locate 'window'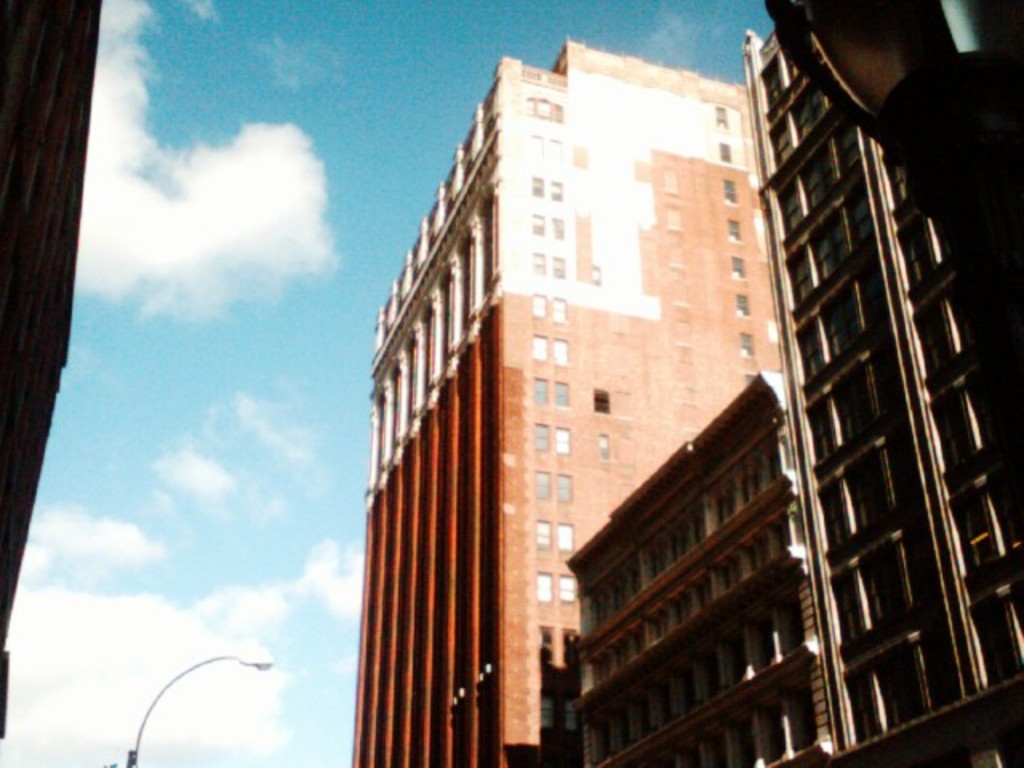
locate(816, 216, 835, 270)
